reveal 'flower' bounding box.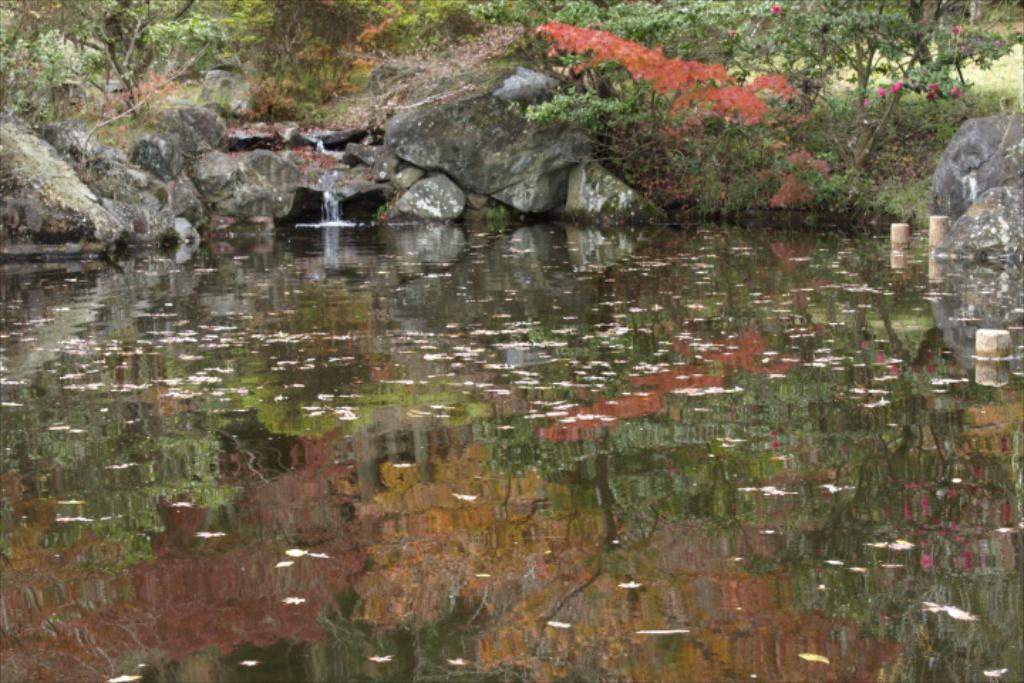
Revealed: 949 87 956 94.
